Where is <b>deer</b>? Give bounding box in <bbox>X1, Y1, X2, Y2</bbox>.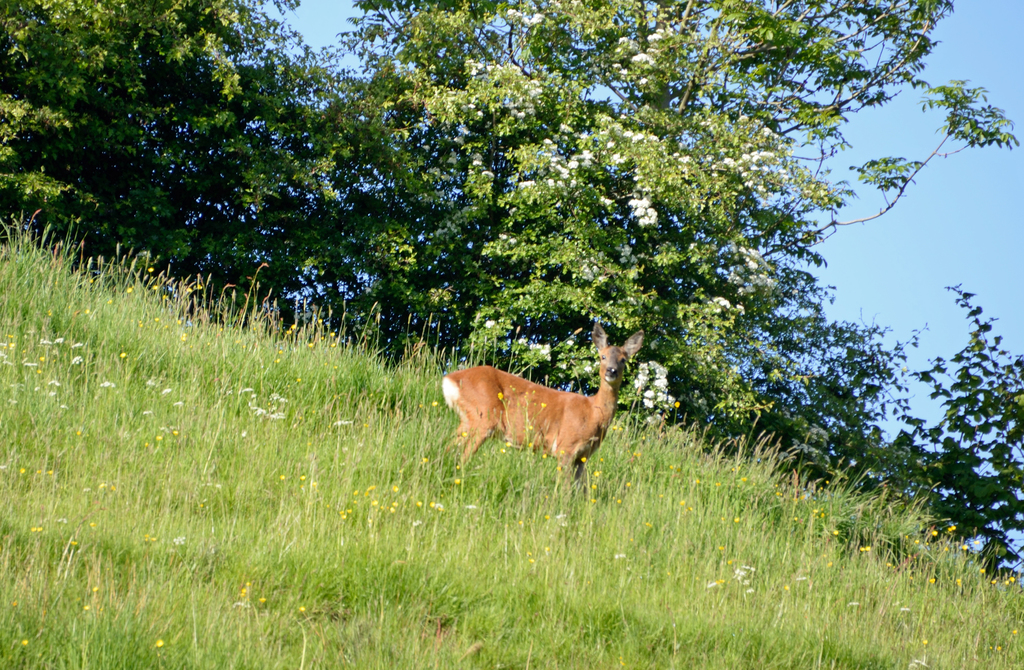
<bbox>442, 327, 641, 483</bbox>.
